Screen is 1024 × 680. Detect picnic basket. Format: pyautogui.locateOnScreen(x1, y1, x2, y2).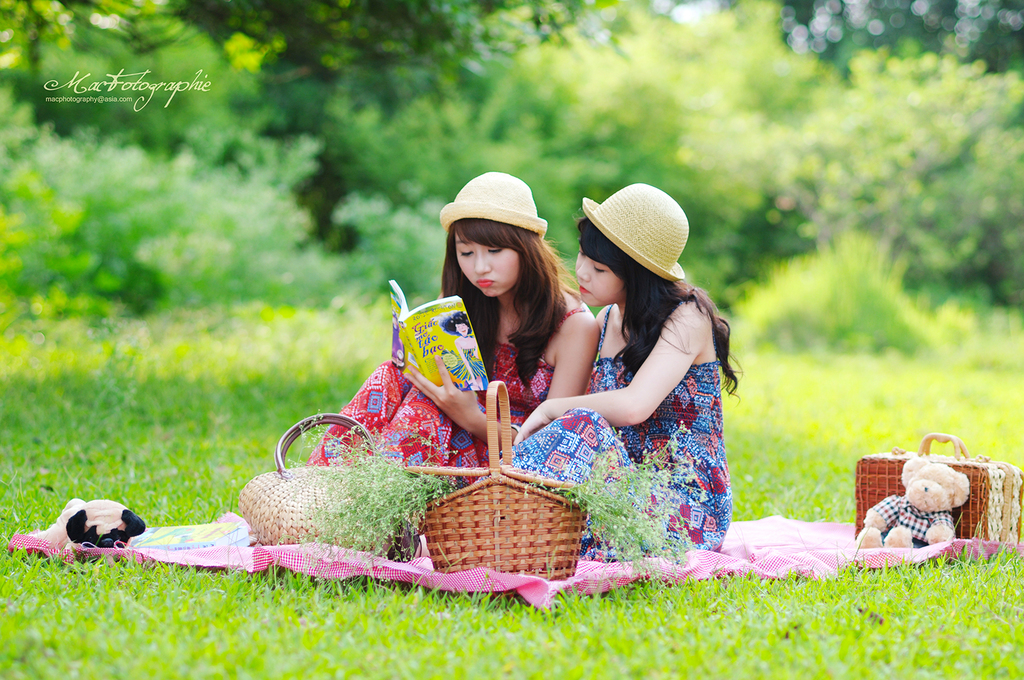
pyautogui.locateOnScreen(237, 410, 397, 556).
